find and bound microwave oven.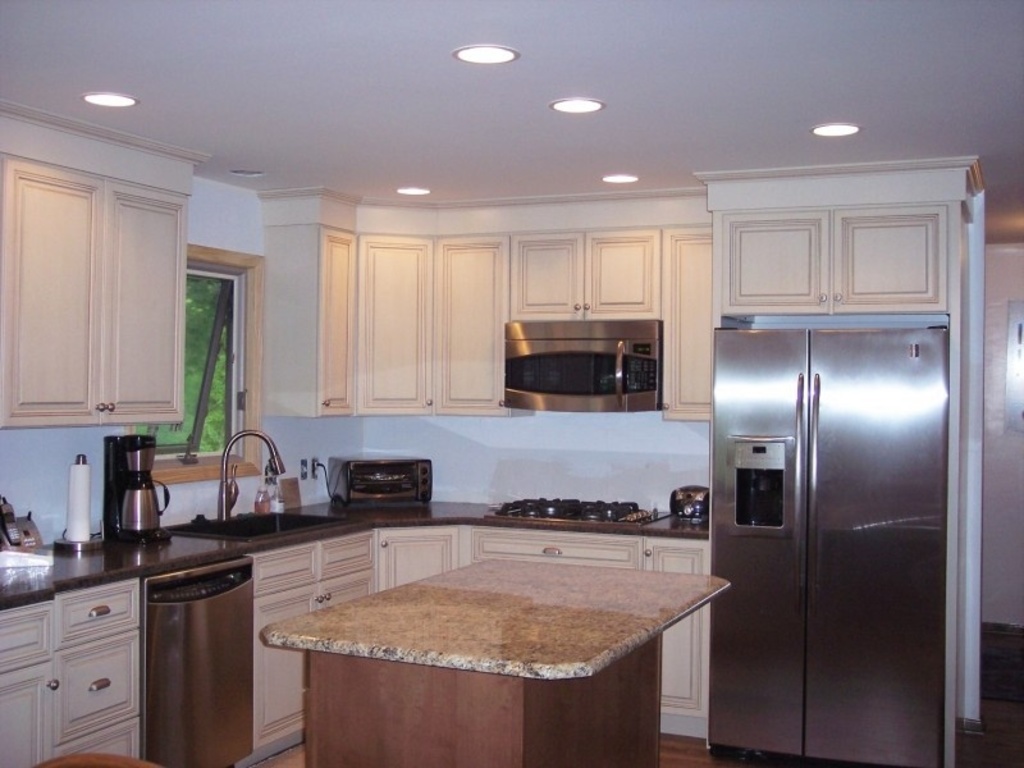
Bound: [504, 319, 662, 417].
